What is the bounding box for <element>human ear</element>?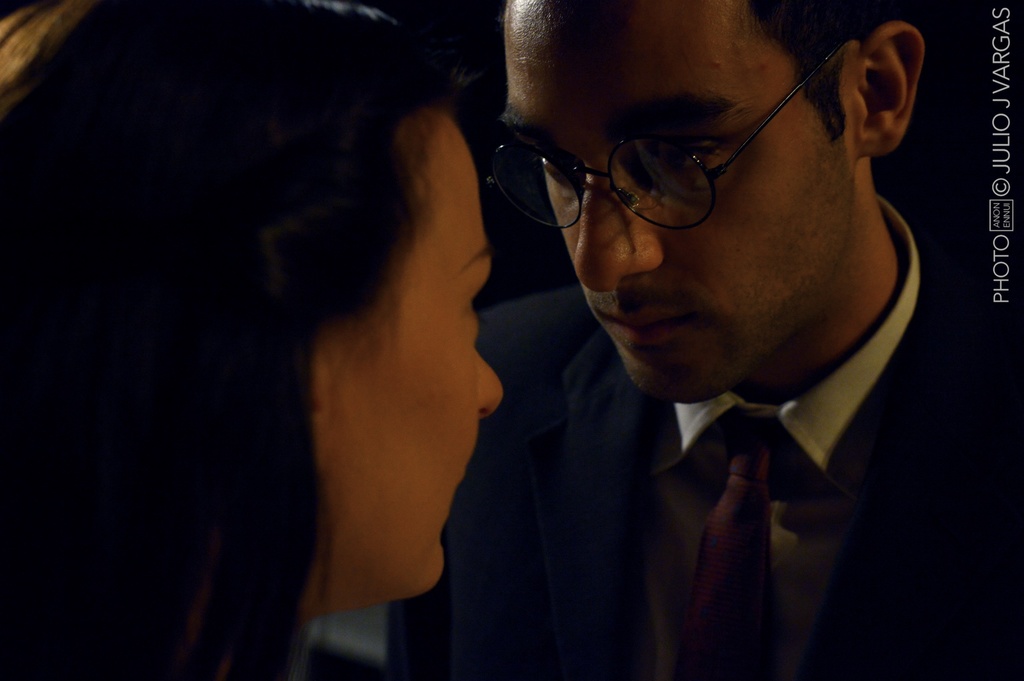
detection(309, 332, 334, 472).
